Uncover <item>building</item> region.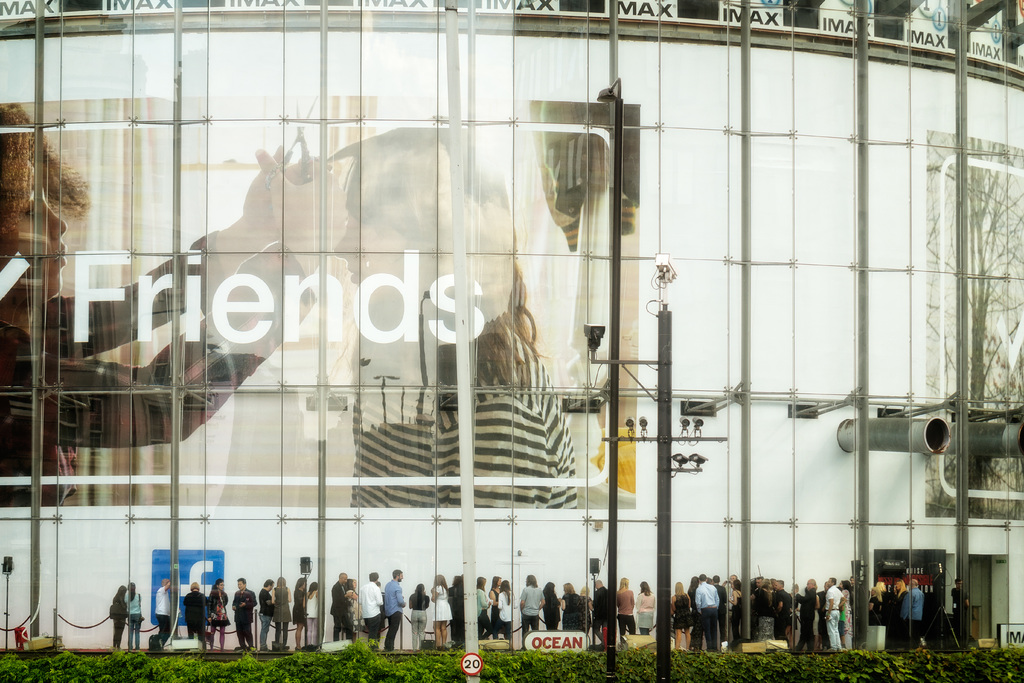
Uncovered: BBox(0, 0, 1023, 650).
